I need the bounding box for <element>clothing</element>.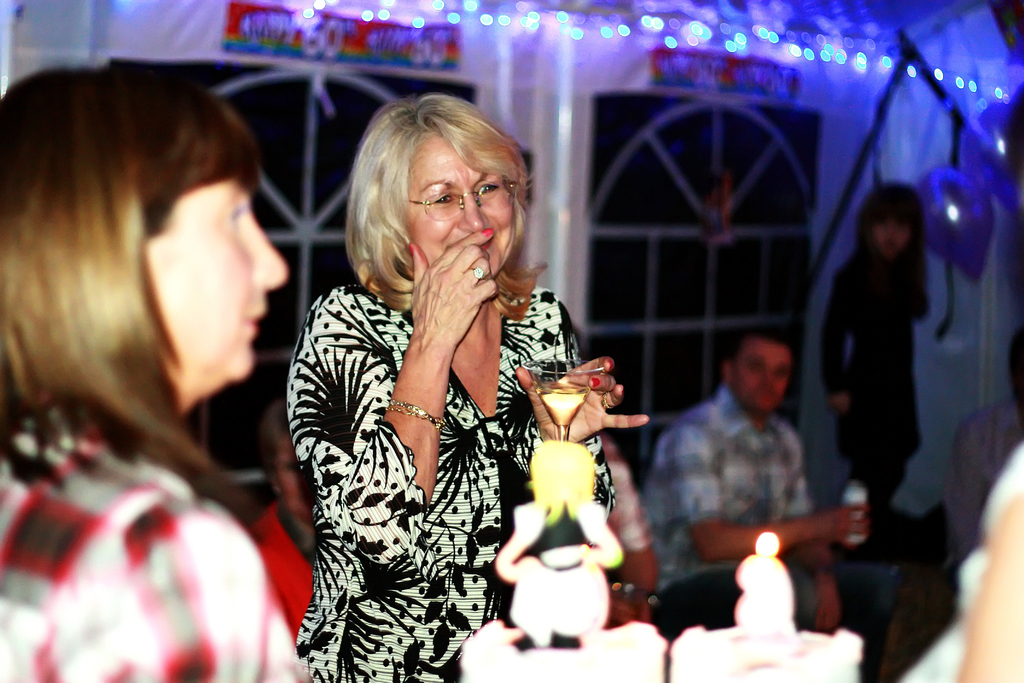
Here it is: (left=814, top=238, right=935, bottom=503).
